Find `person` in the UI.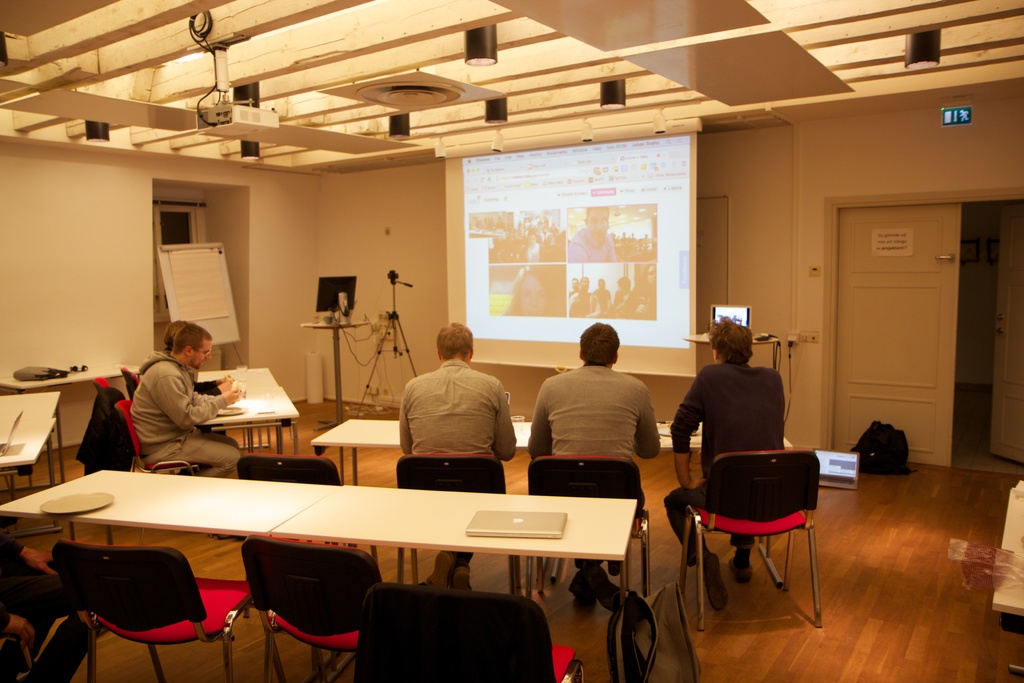
UI element at <bbox>524, 318, 660, 608</bbox>.
